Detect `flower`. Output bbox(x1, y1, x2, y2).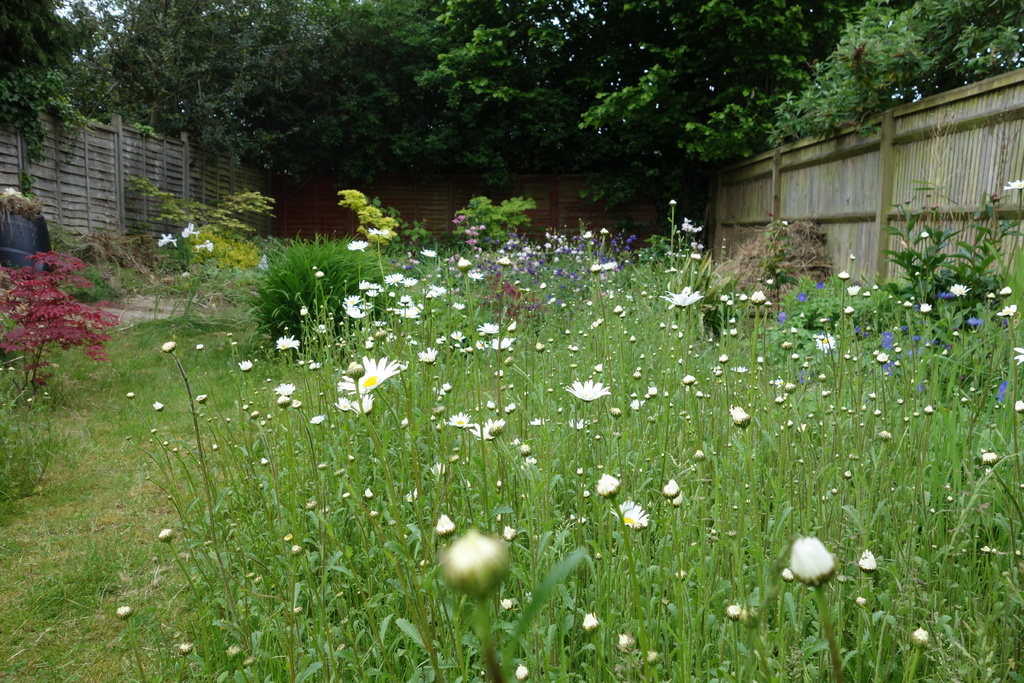
bbox(125, 390, 138, 399).
